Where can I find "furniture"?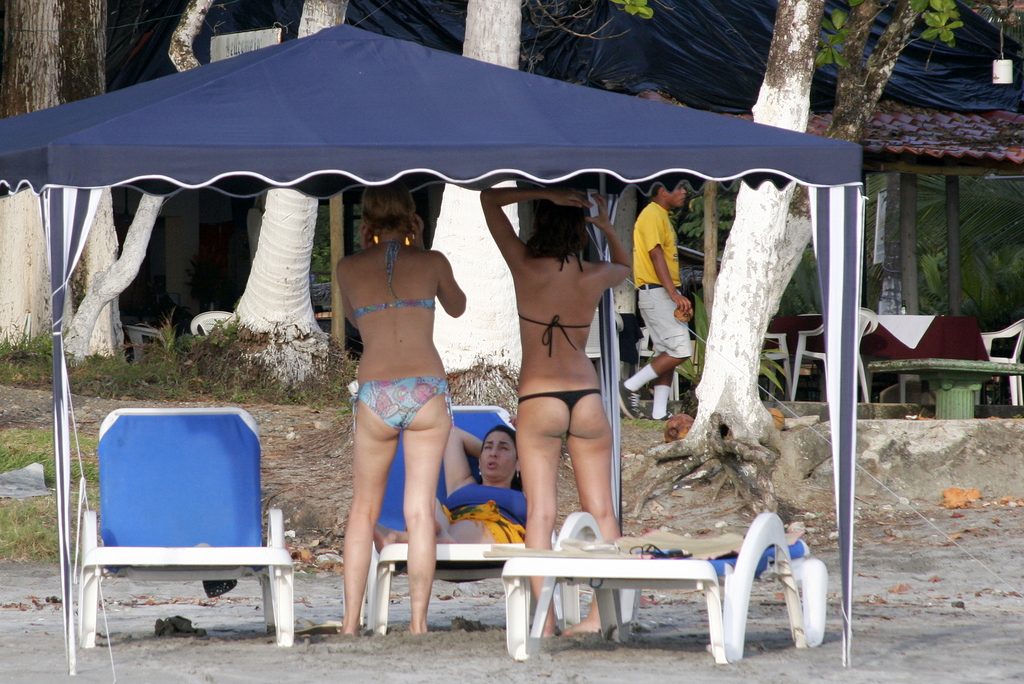
You can find it at (left=503, top=510, right=828, bottom=667).
